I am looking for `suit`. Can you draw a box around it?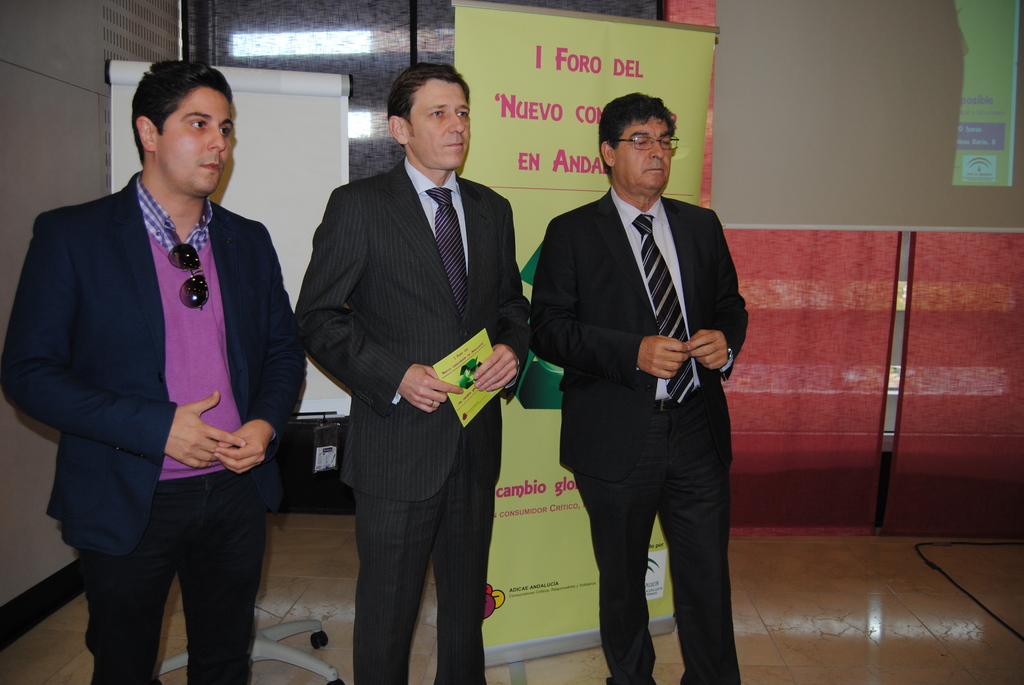
Sure, the bounding box is 292 154 536 684.
